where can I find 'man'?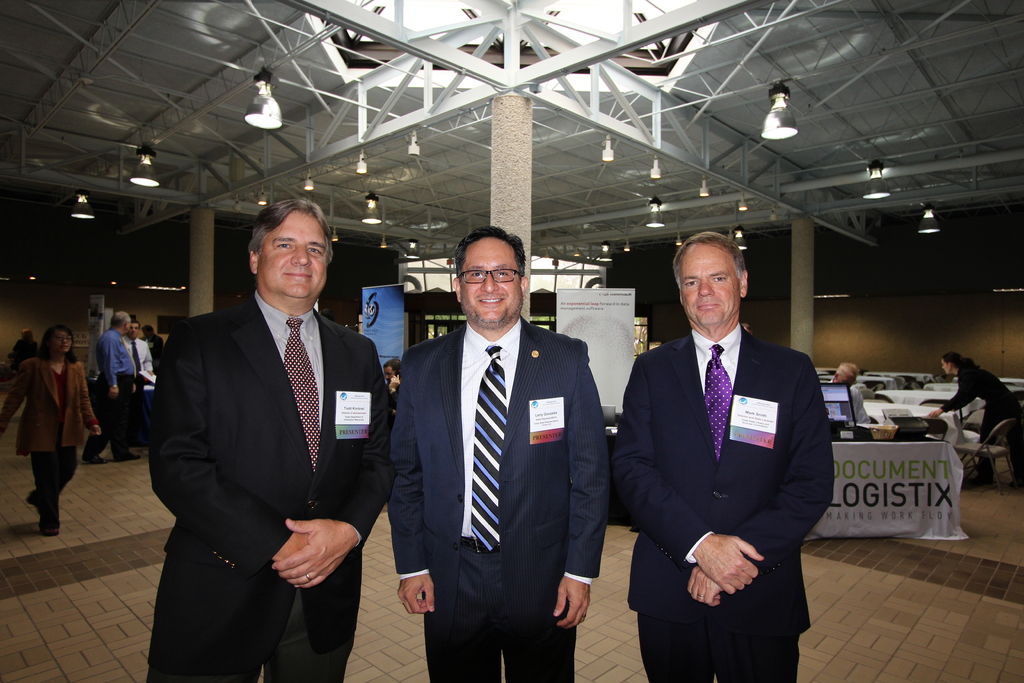
You can find it at l=118, t=316, r=172, b=449.
